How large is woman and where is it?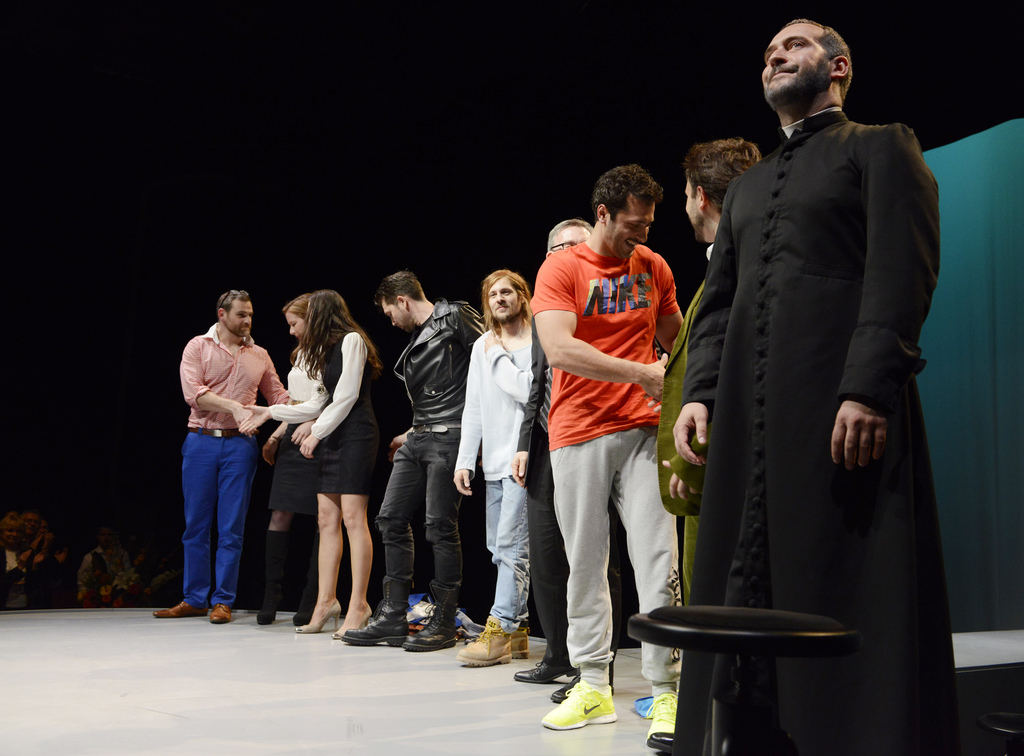
Bounding box: {"left": 230, "top": 292, "right": 324, "bottom": 630}.
